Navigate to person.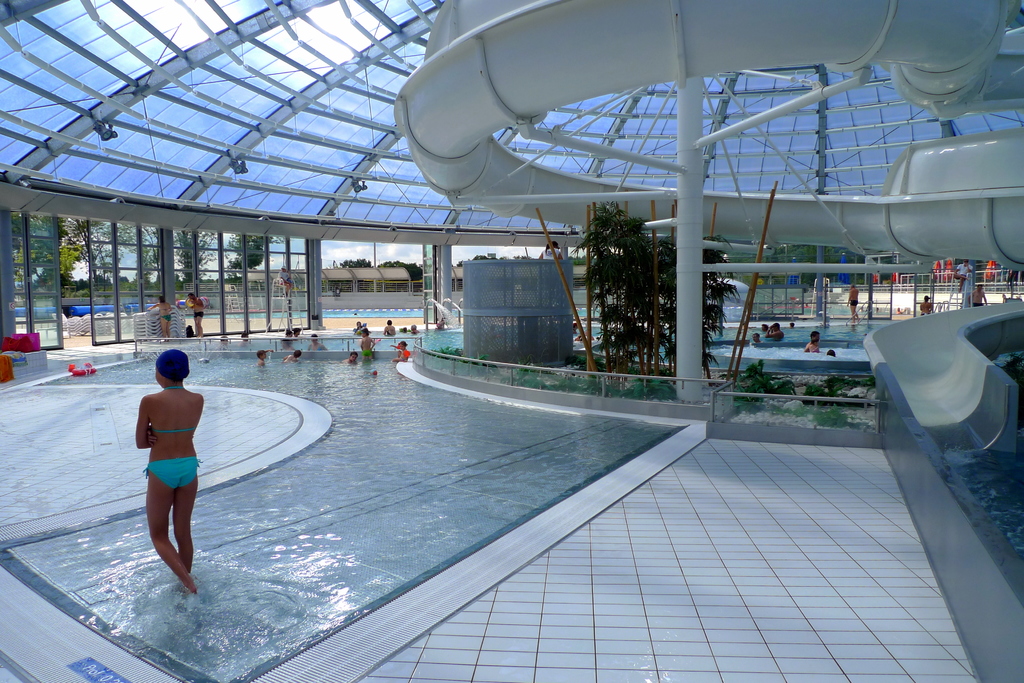
Navigation target: 950, 259, 976, 290.
